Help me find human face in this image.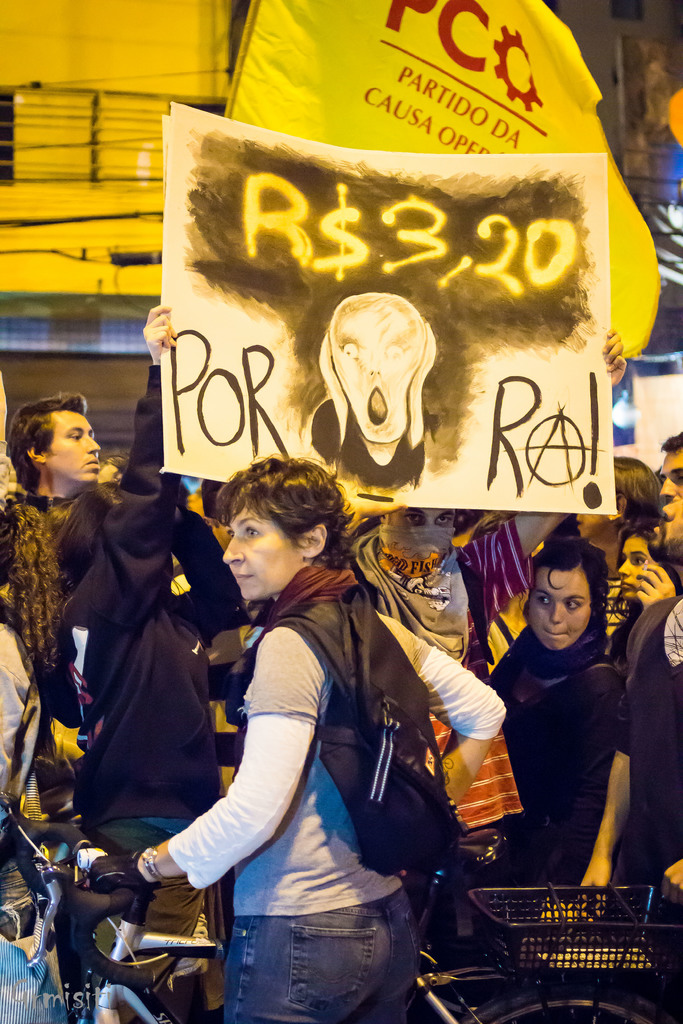
Found it: 617,534,648,597.
